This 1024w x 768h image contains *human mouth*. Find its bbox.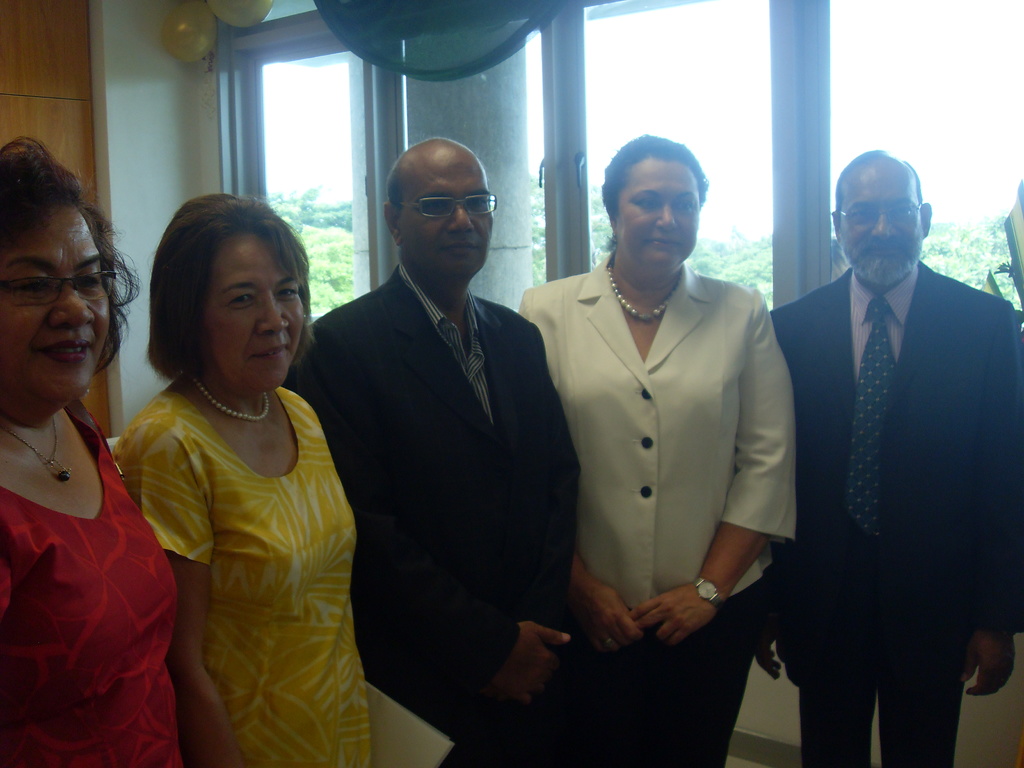
(left=251, top=341, right=292, bottom=360).
